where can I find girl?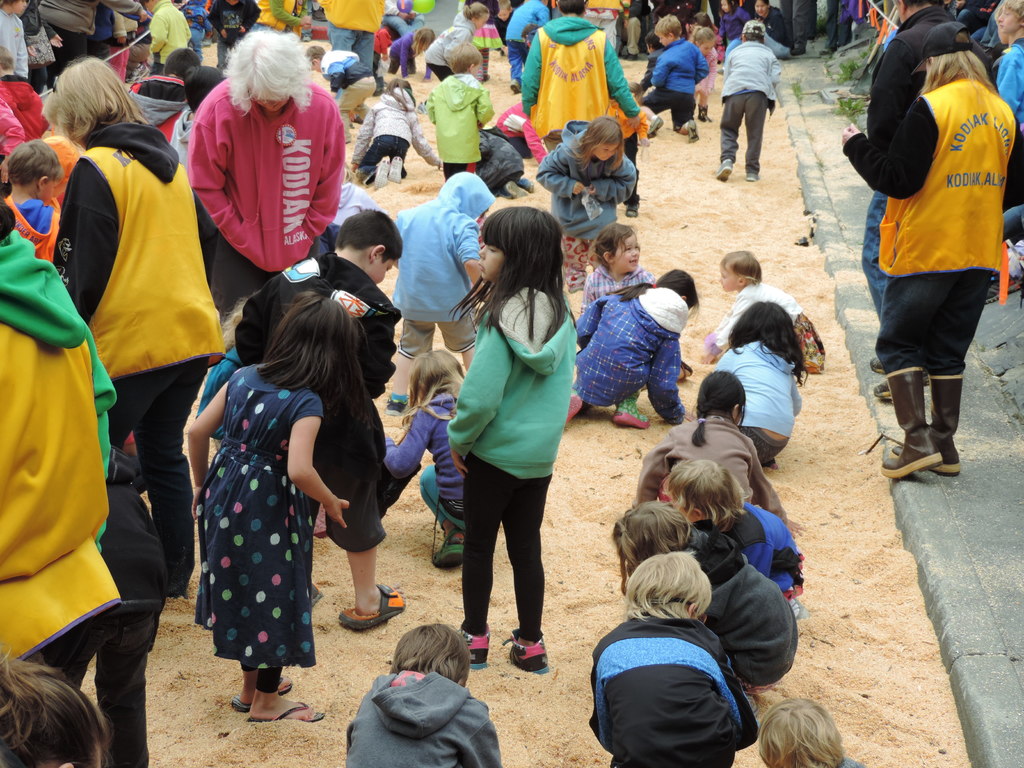
You can find it at [187, 291, 360, 725].
